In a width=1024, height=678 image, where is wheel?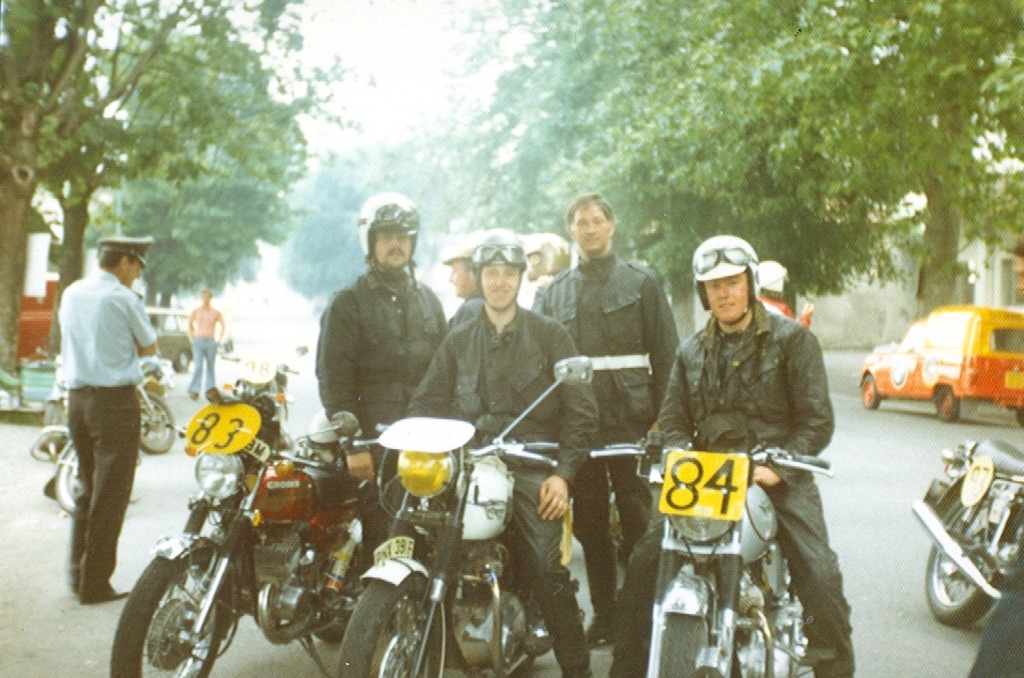
859,375,879,407.
